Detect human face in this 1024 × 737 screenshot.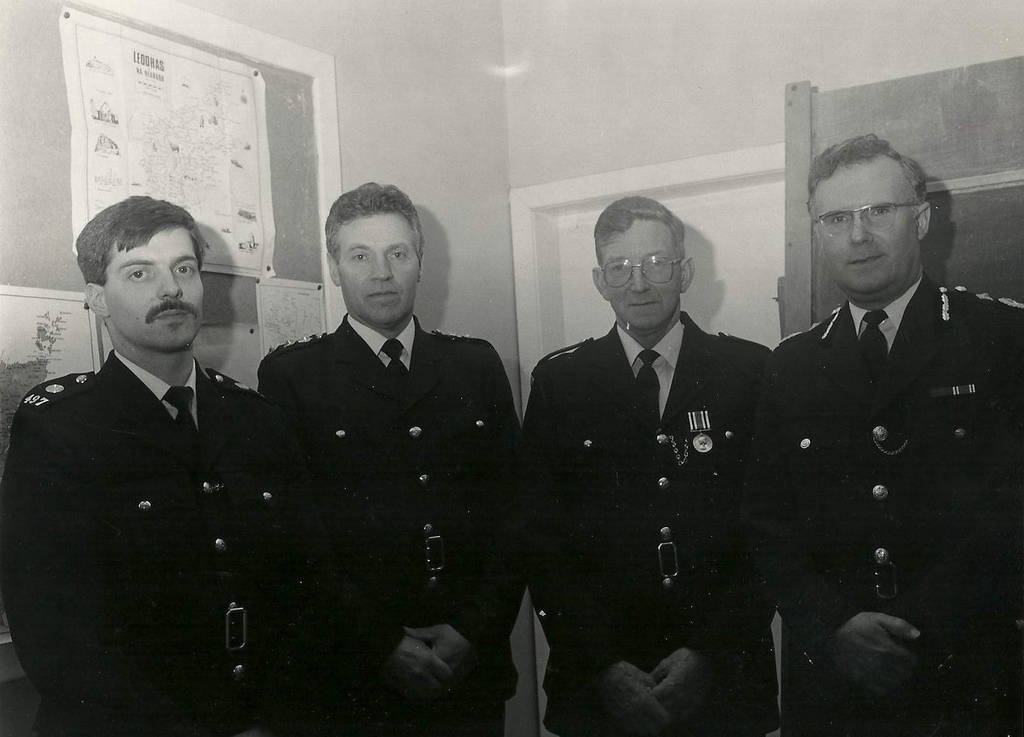
Detection: x1=339, y1=215, x2=420, y2=325.
